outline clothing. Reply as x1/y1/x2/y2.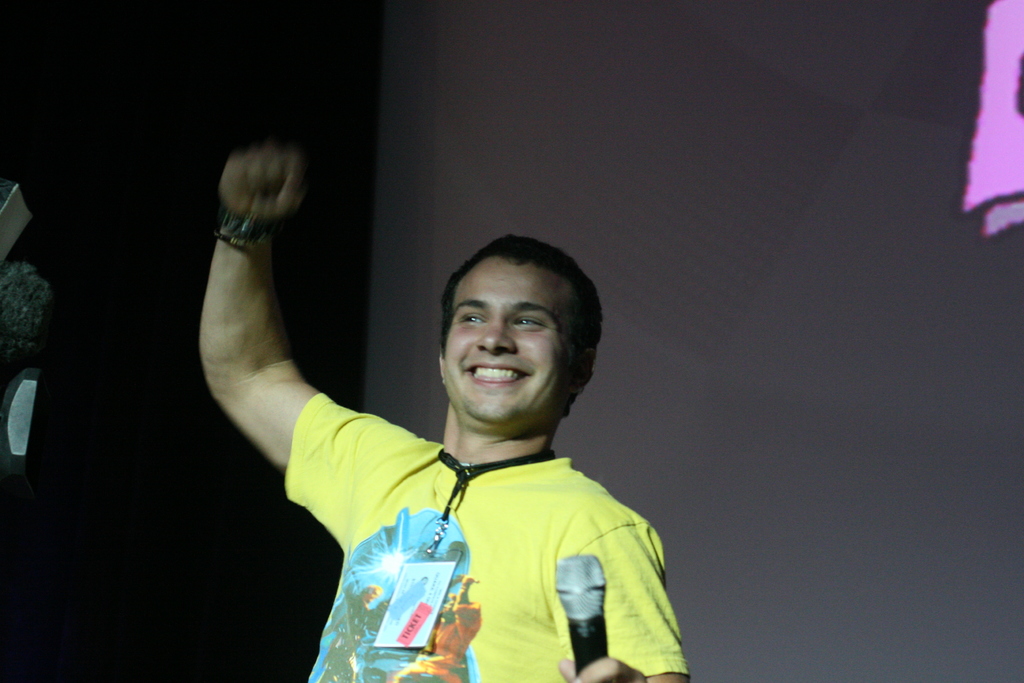
339/379/689/679.
